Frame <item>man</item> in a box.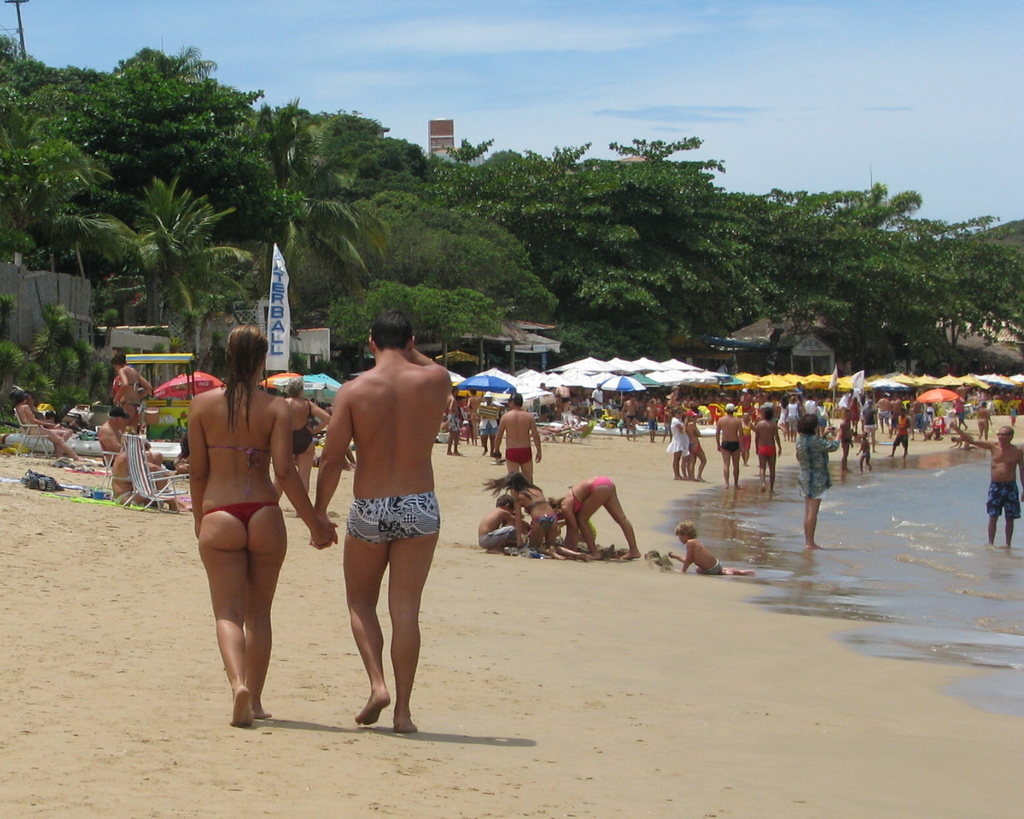
box(99, 407, 163, 462).
